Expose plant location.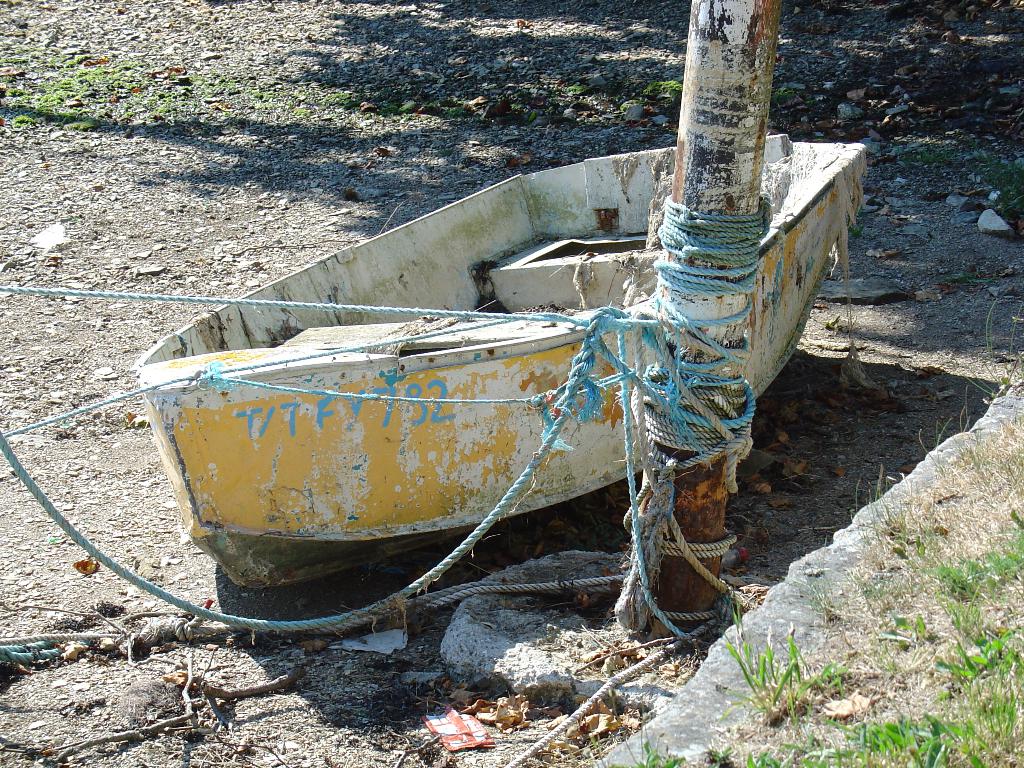
Exposed at bbox=(640, 735, 688, 767).
